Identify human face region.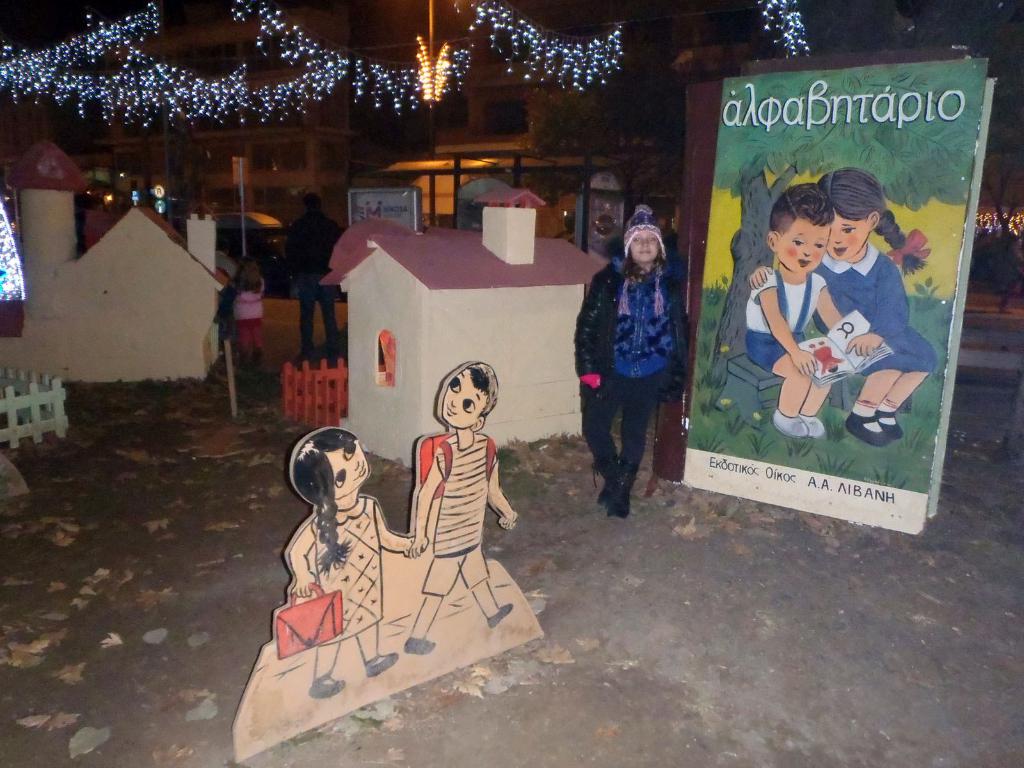
Region: crop(824, 199, 865, 260).
